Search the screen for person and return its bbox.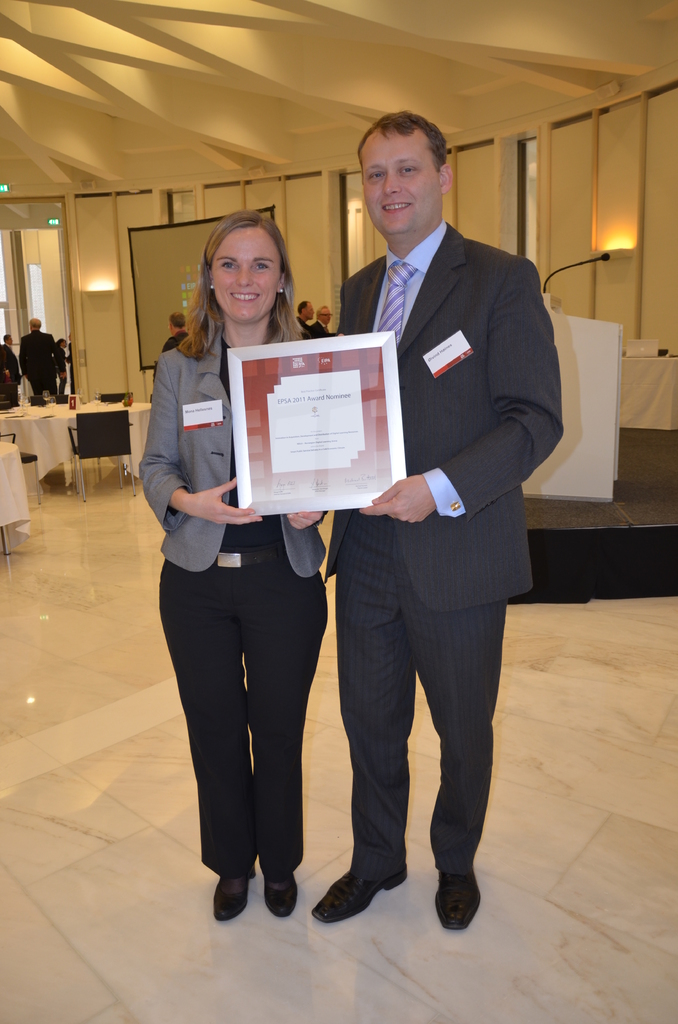
Found: {"left": 139, "top": 211, "right": 328, "bottom": 922}.
